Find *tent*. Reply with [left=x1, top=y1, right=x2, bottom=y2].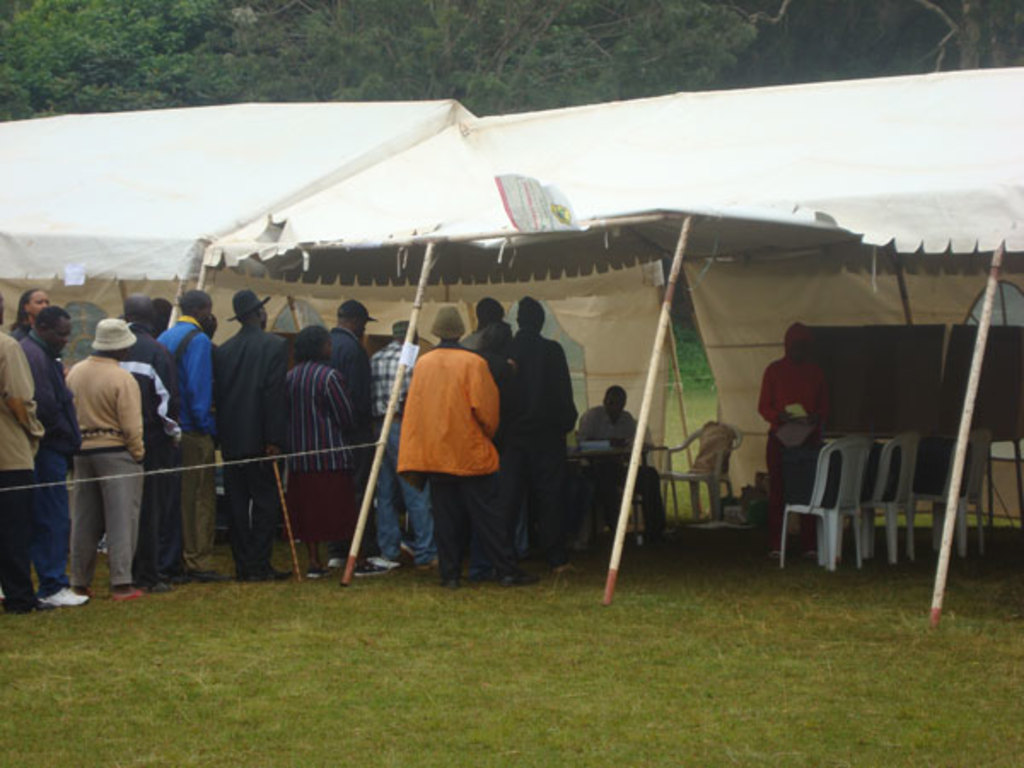
[left=176, top=125, right=944, bottom=604].
